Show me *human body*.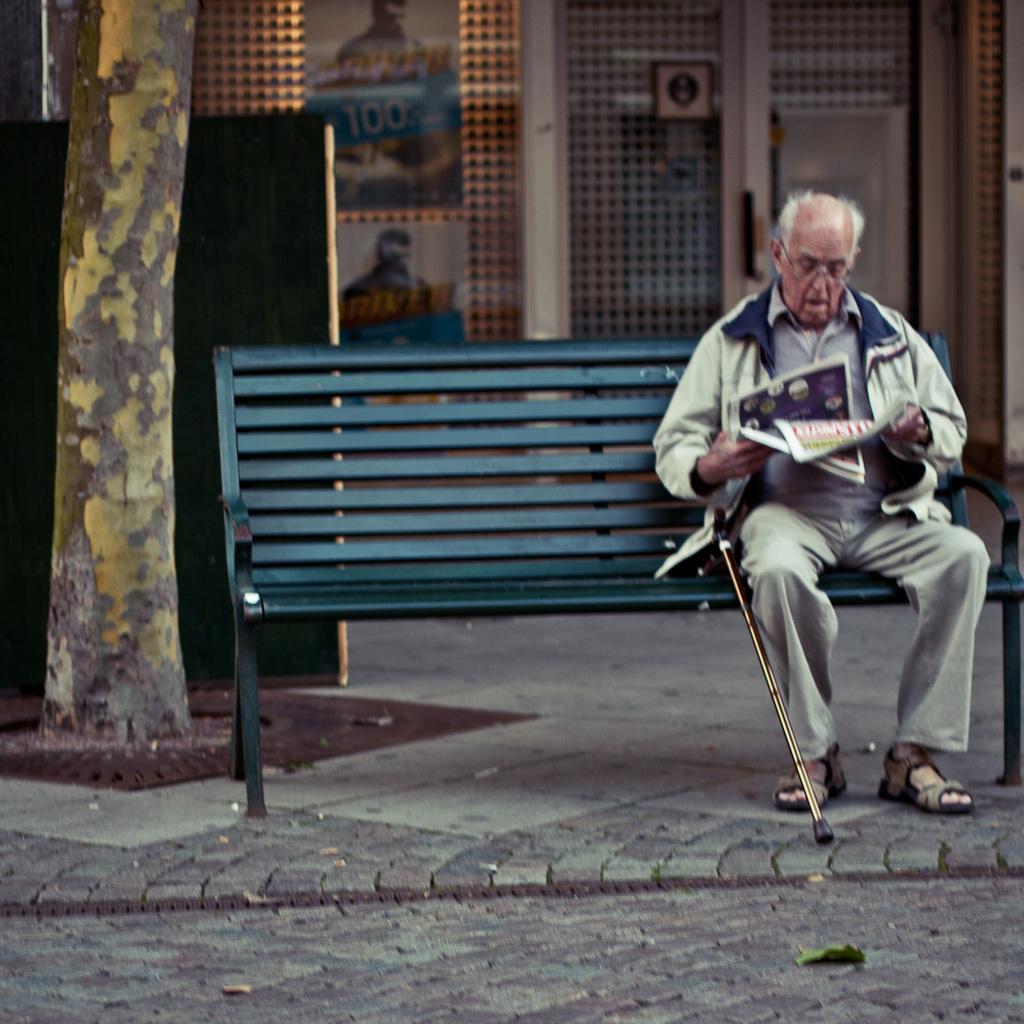
*human body* is here: left=686, top=208, right=974, bottom=844.
